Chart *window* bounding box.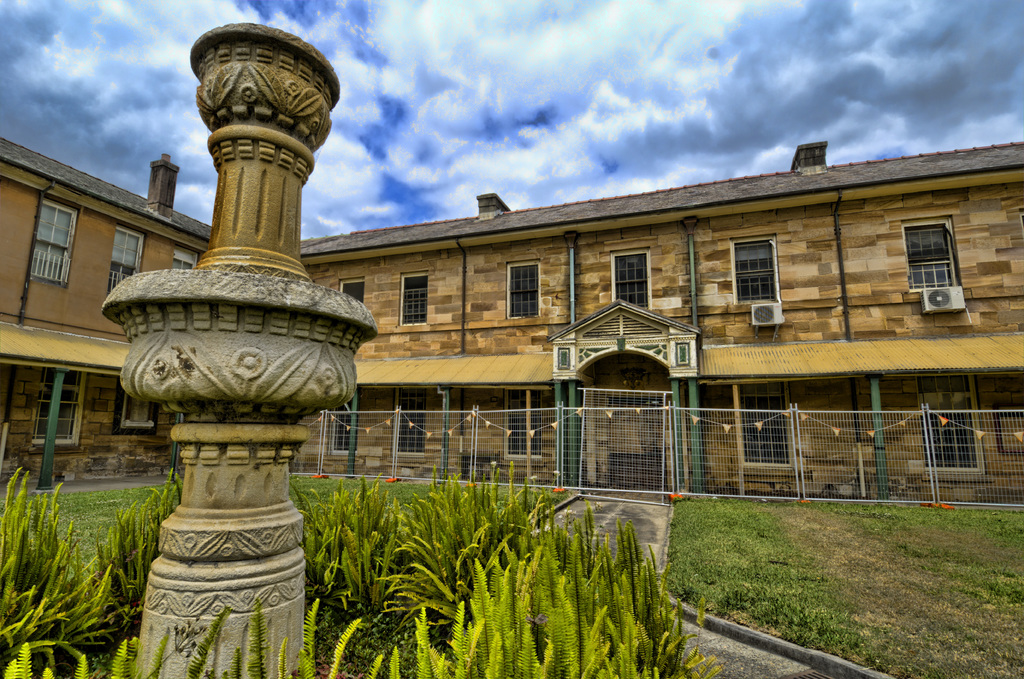
Charted: [394, 389, 426, 457].
